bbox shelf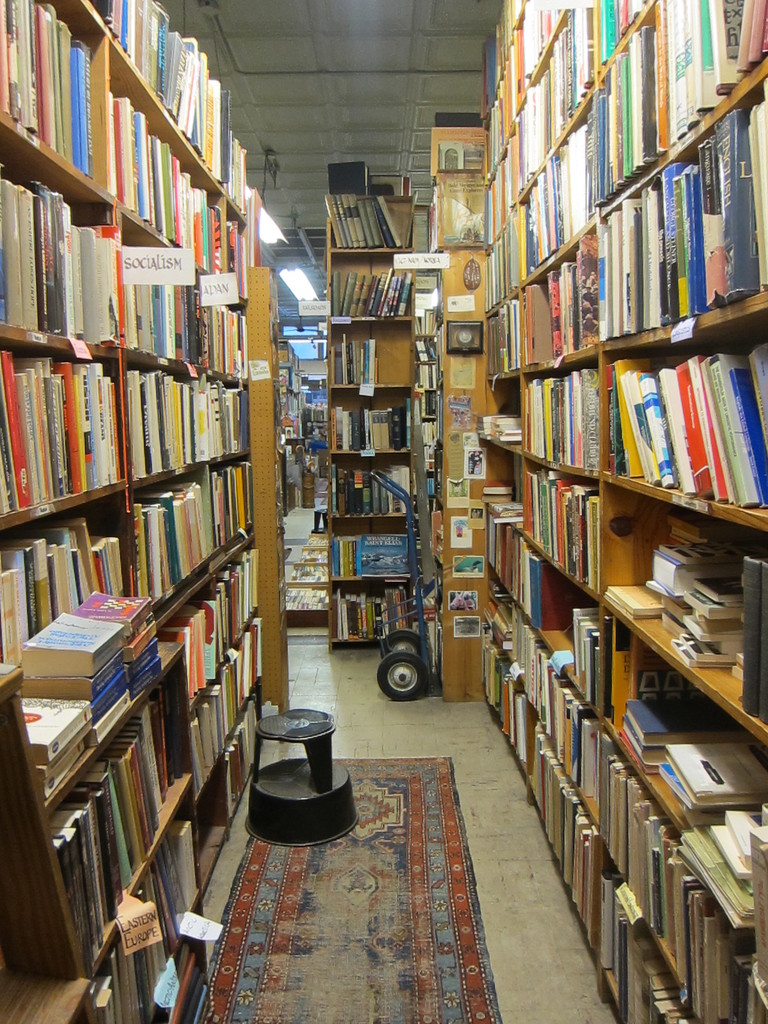
[left=425, top=106, right=521, bottom=699]
